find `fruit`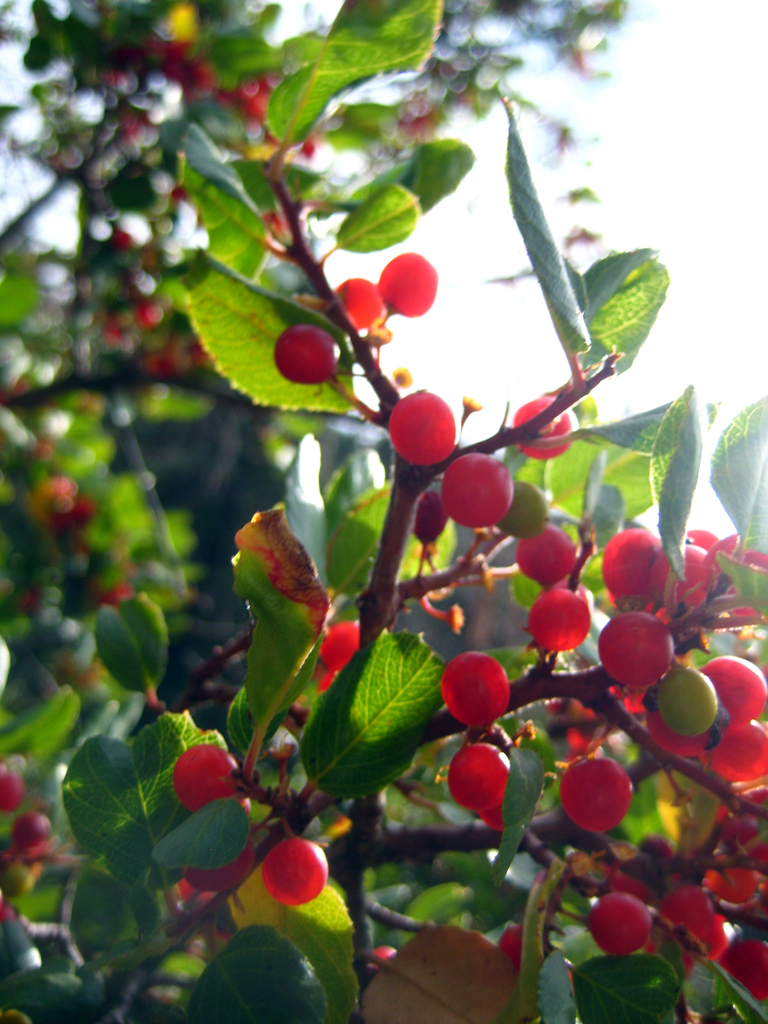
569,749,641,826
